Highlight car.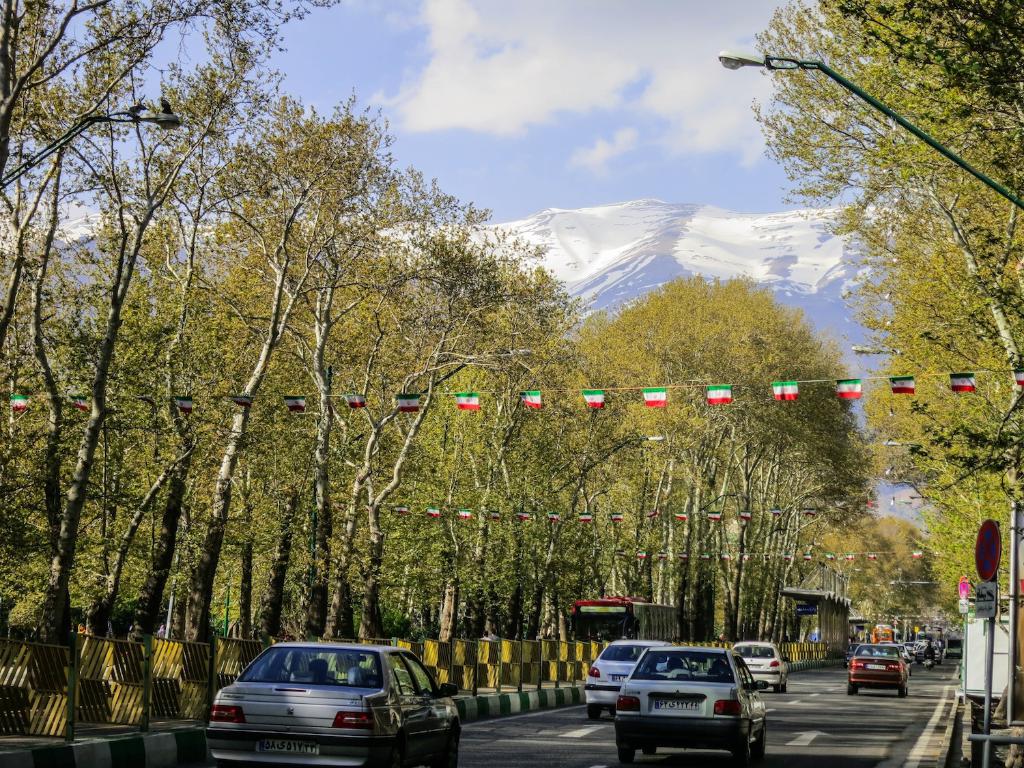
Highlighted region: [850,644,911,696].
